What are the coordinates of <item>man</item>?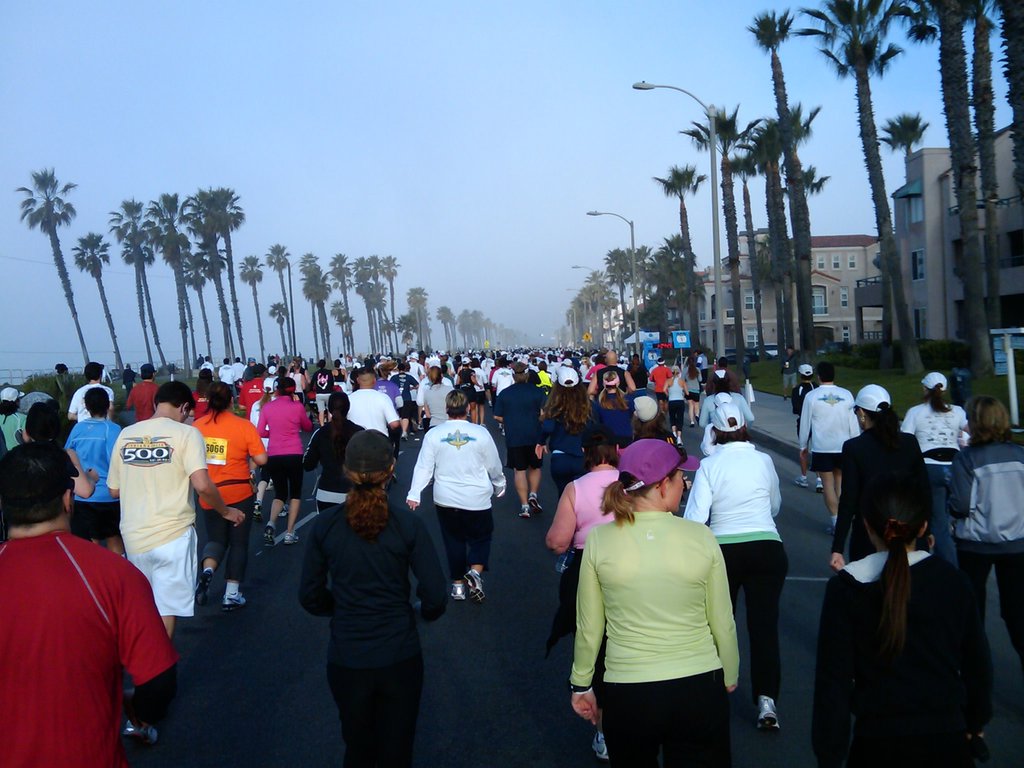
<box>781,346,800,402</box>.
